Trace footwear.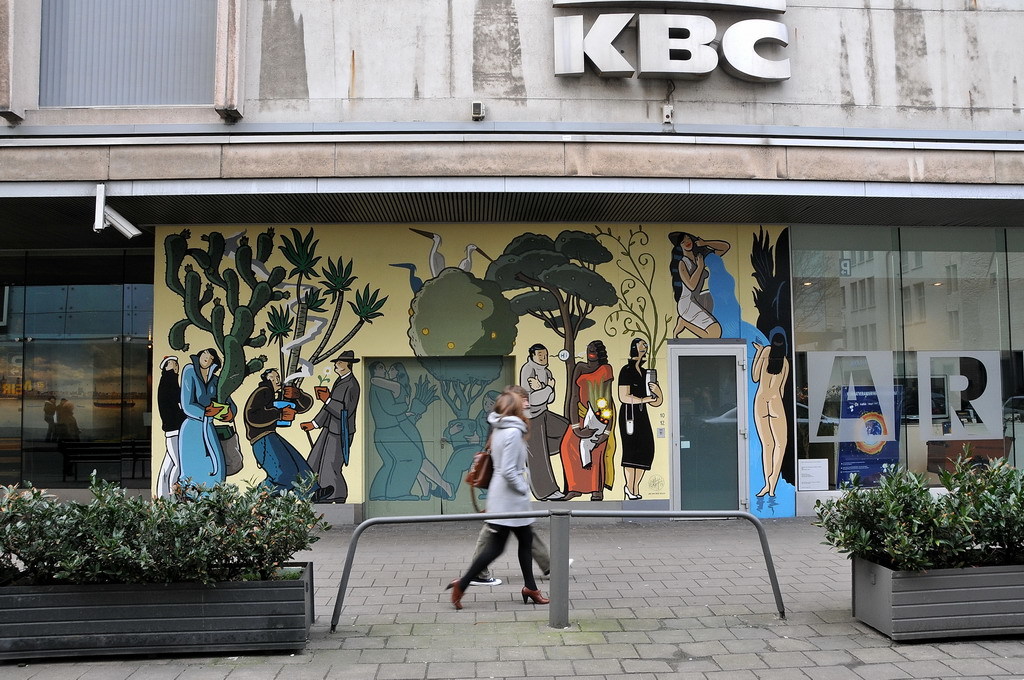
Traced to box=[451, 578, 470, 611].
